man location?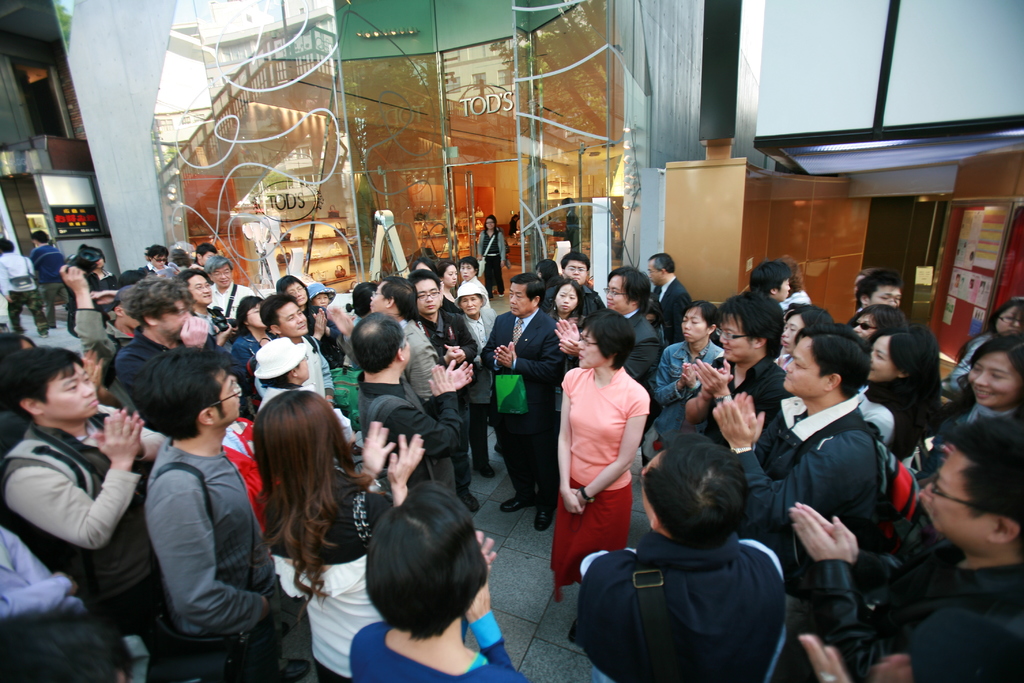
pyautogui.locateOnScreen(189, 238, 212, 270)
